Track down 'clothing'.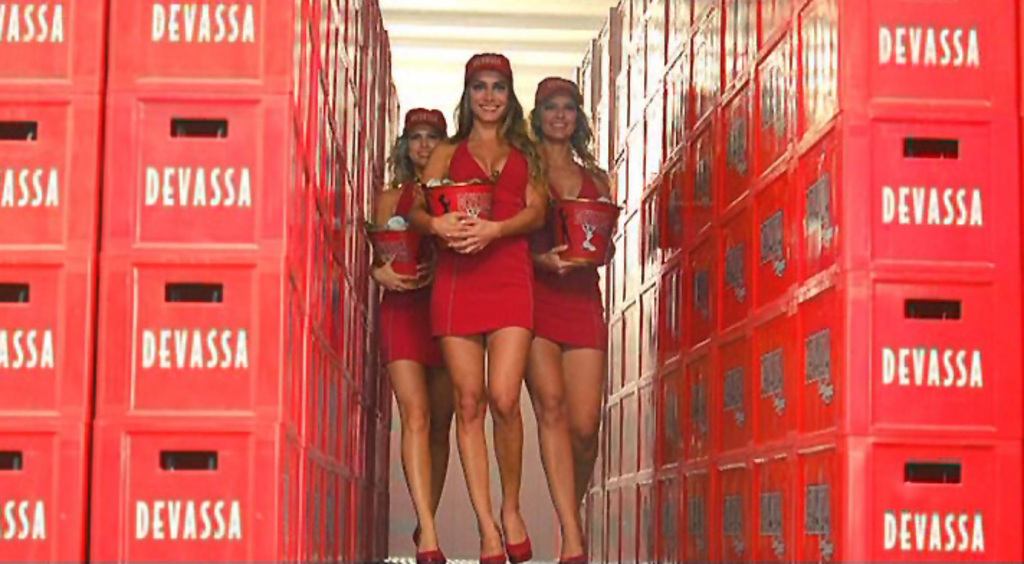
Tracked to left=410, top=131, right=531, bottom=347.
